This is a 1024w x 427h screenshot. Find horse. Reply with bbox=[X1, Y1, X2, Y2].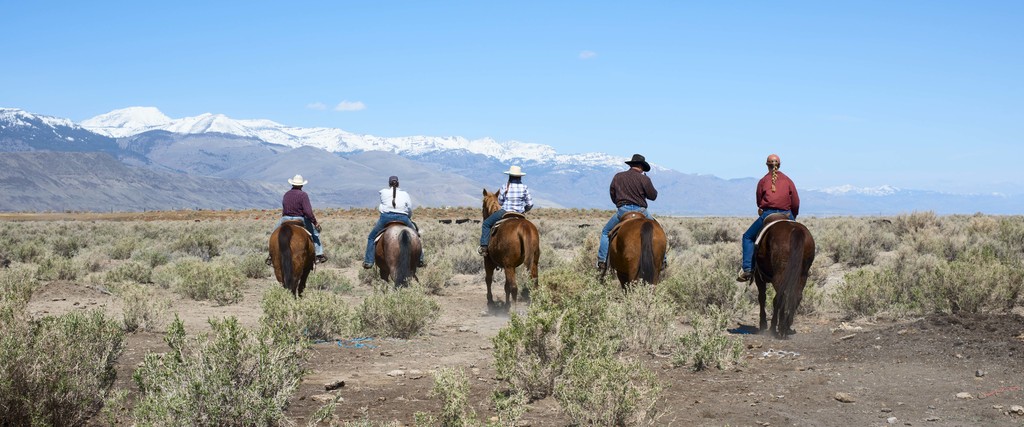
bbox=[483, 187, 543, 306].
